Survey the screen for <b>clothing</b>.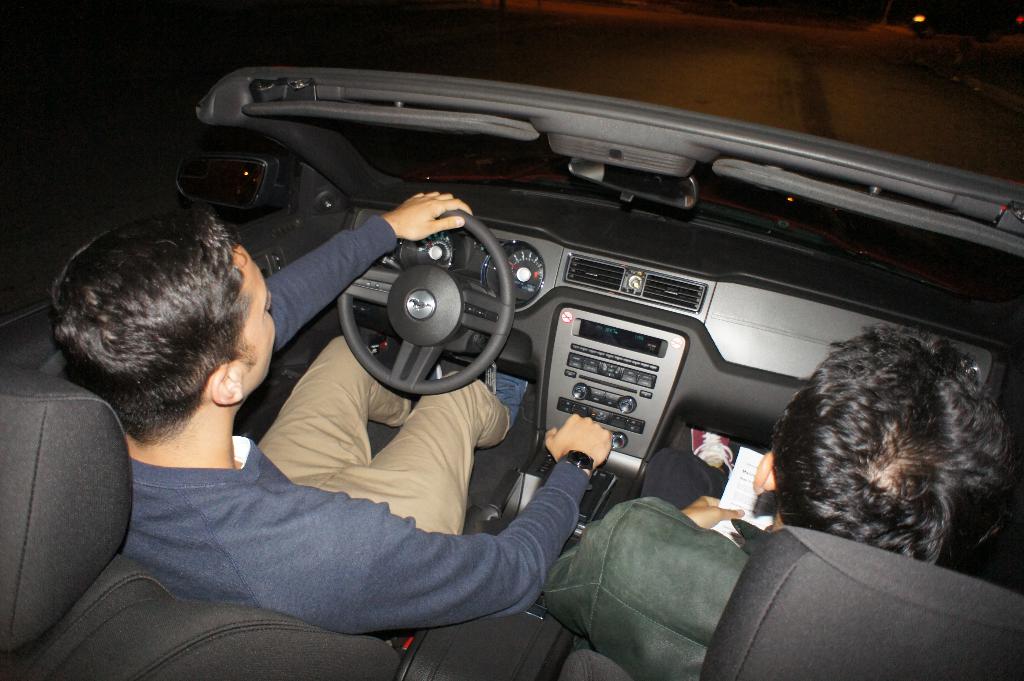
Survey found: {"left": 503, "top": 513, "right": 772, "bottom": 669}.
